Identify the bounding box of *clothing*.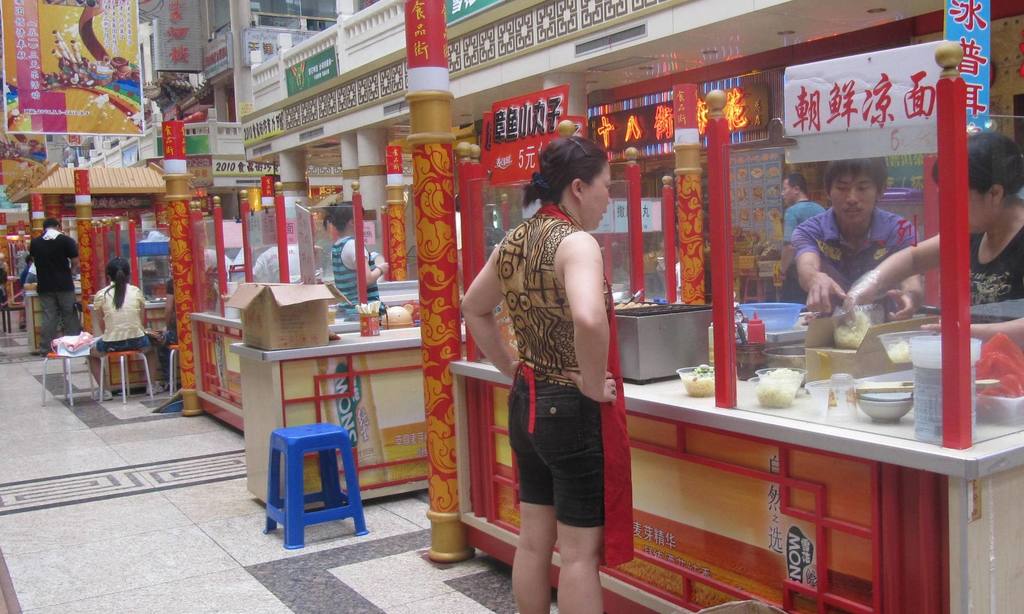
region(86, 281, 164, 350).
